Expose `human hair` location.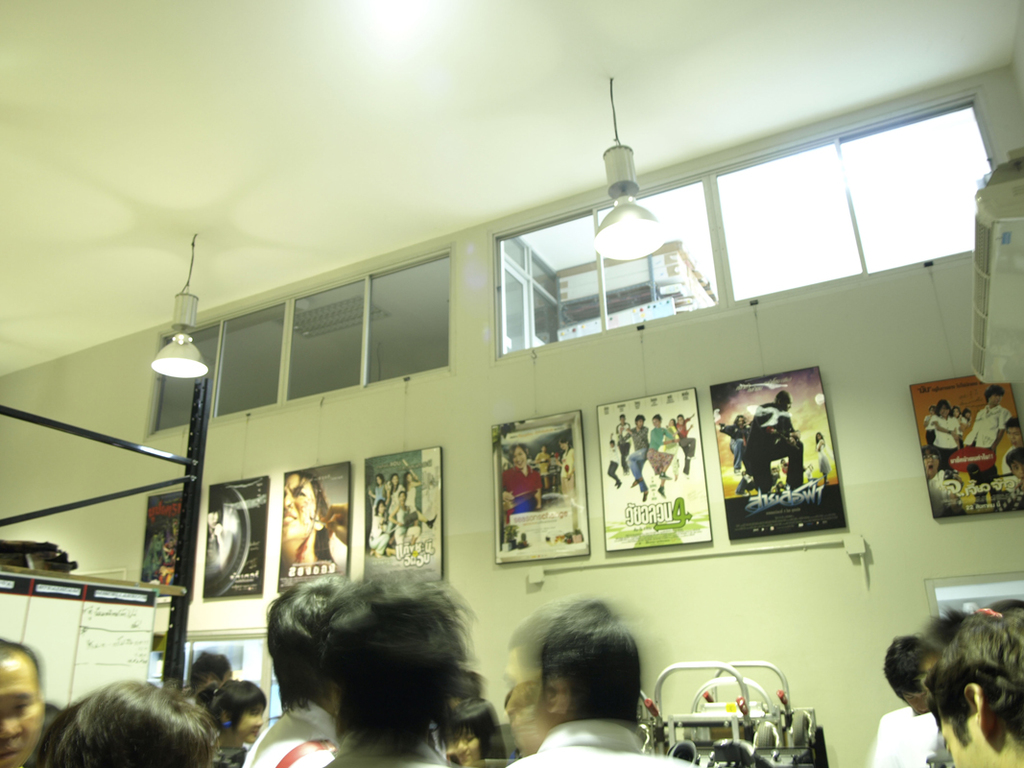
Exposed at {"x1": 187, "y1": 654, "x2": 228, "y2": 693}.
